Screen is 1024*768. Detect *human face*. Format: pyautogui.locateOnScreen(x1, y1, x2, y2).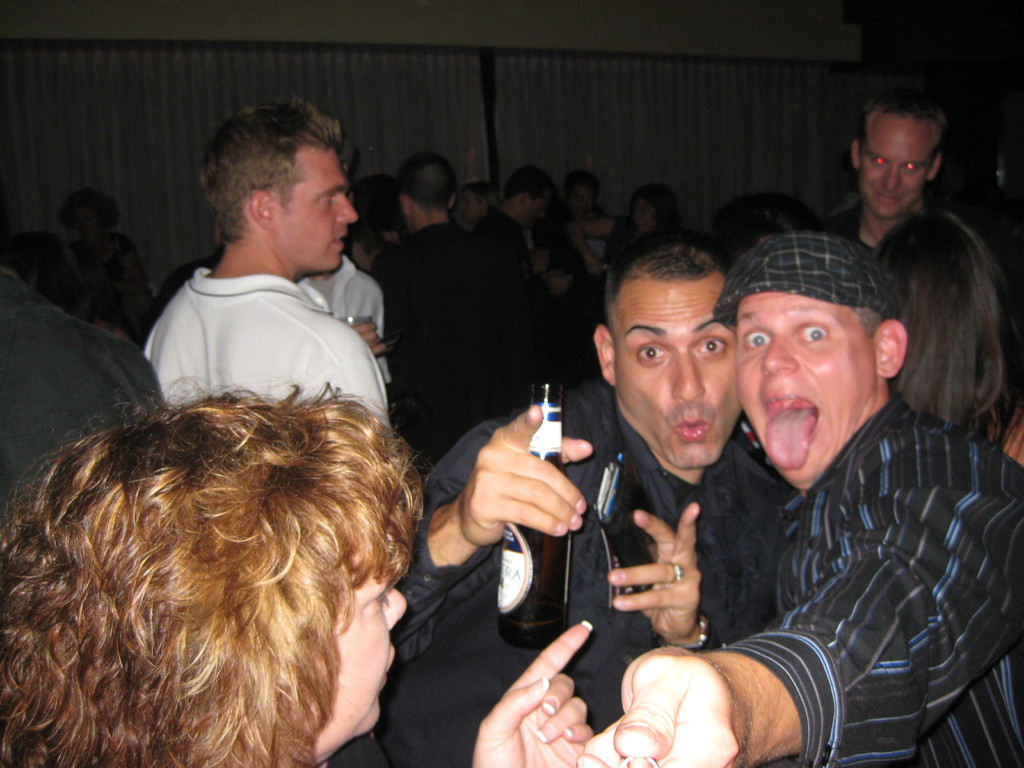
pyautogui.locateOnScreen(737, 291, 877, 486).
